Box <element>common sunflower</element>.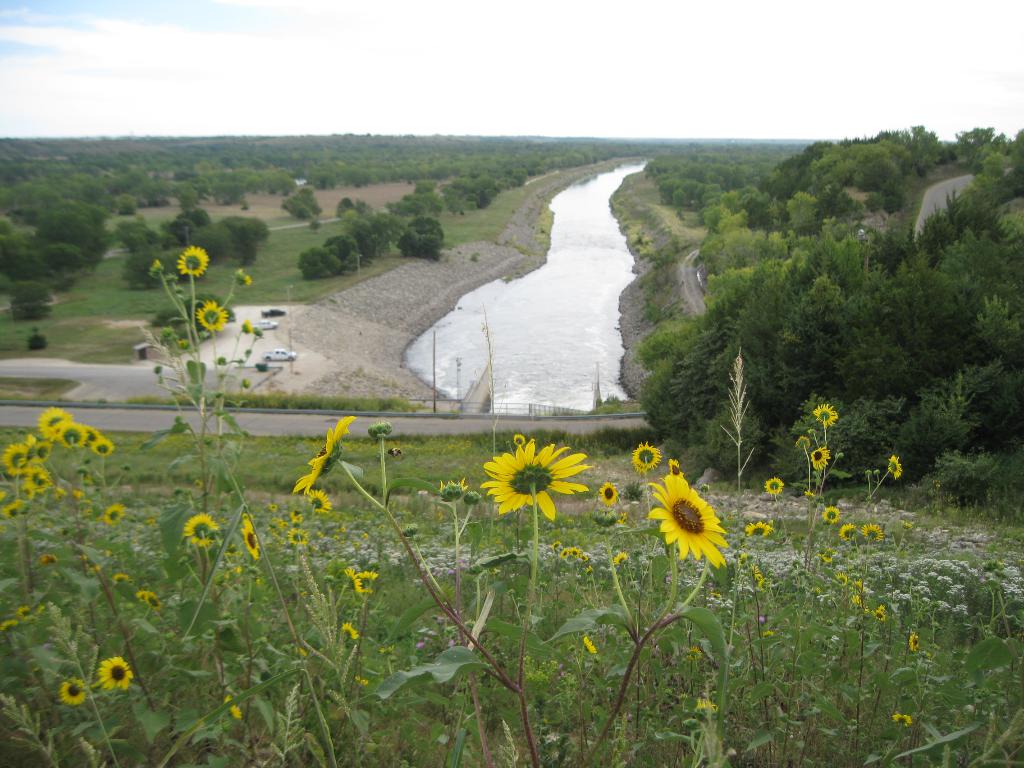
[97, 654, 127, 692].
